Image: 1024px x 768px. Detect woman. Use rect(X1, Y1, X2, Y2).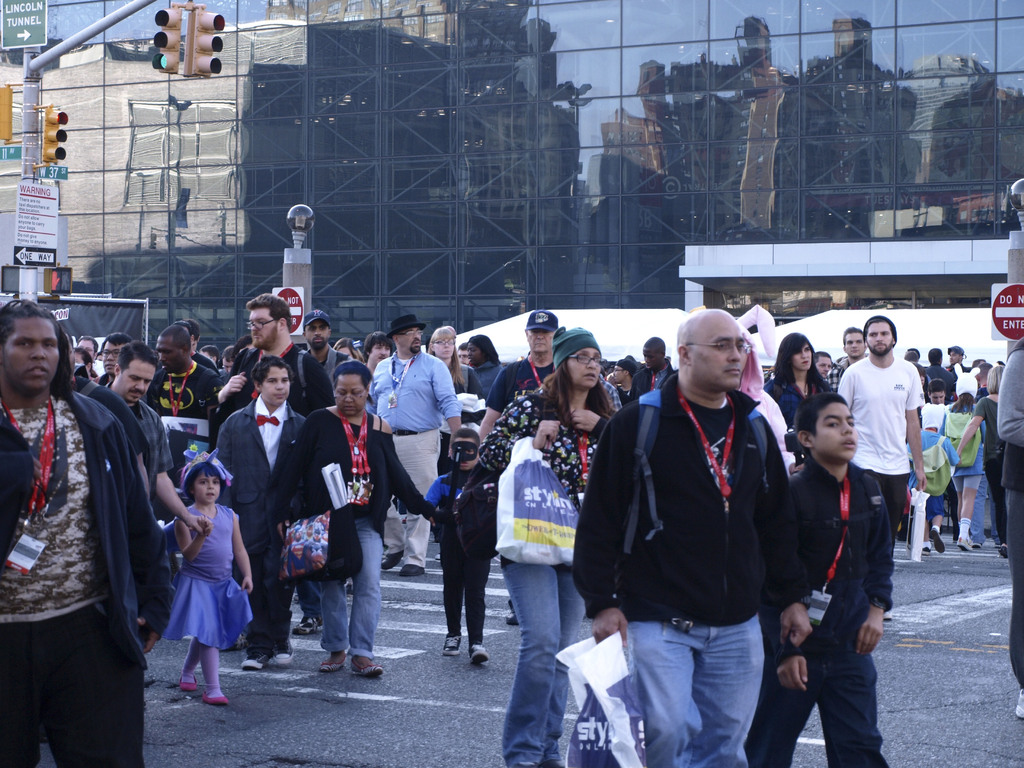
rect(467, 321, 622, 767).
